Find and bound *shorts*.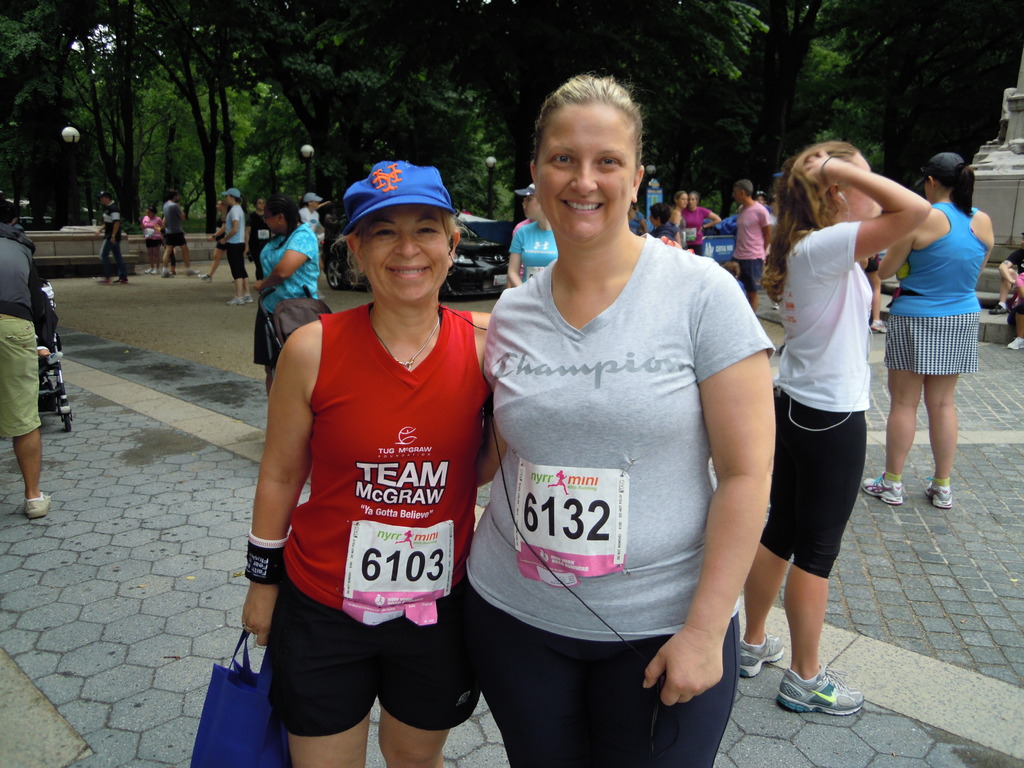
Bound: [225, 241, 248, 278].
